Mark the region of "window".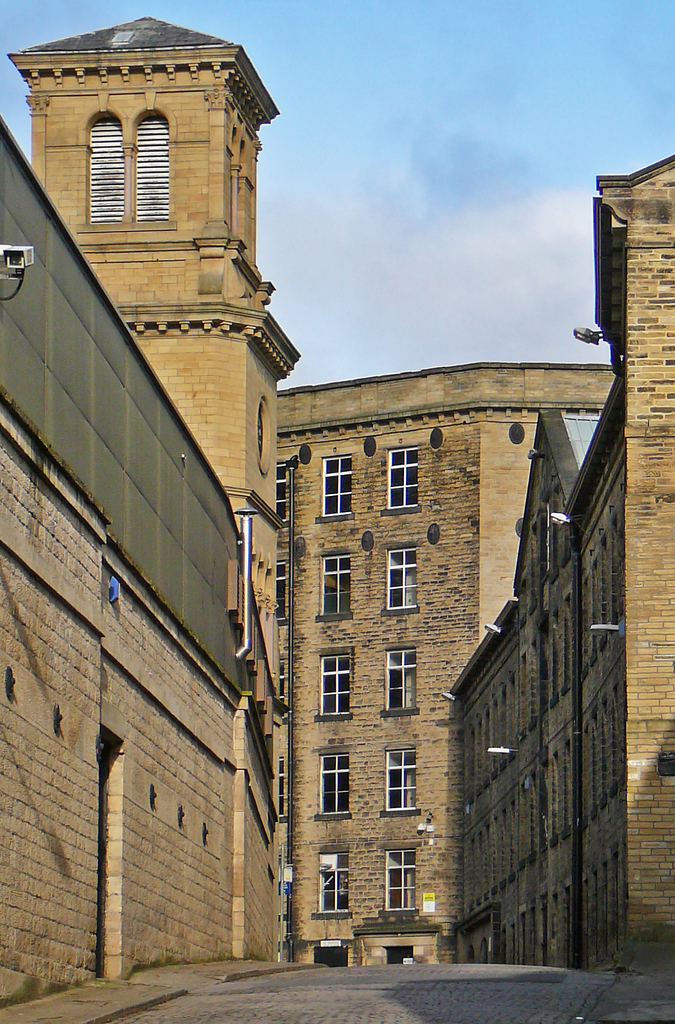
Region: {"x1": 380, "y1": 642, "x2": 420, "y2": 719}.
